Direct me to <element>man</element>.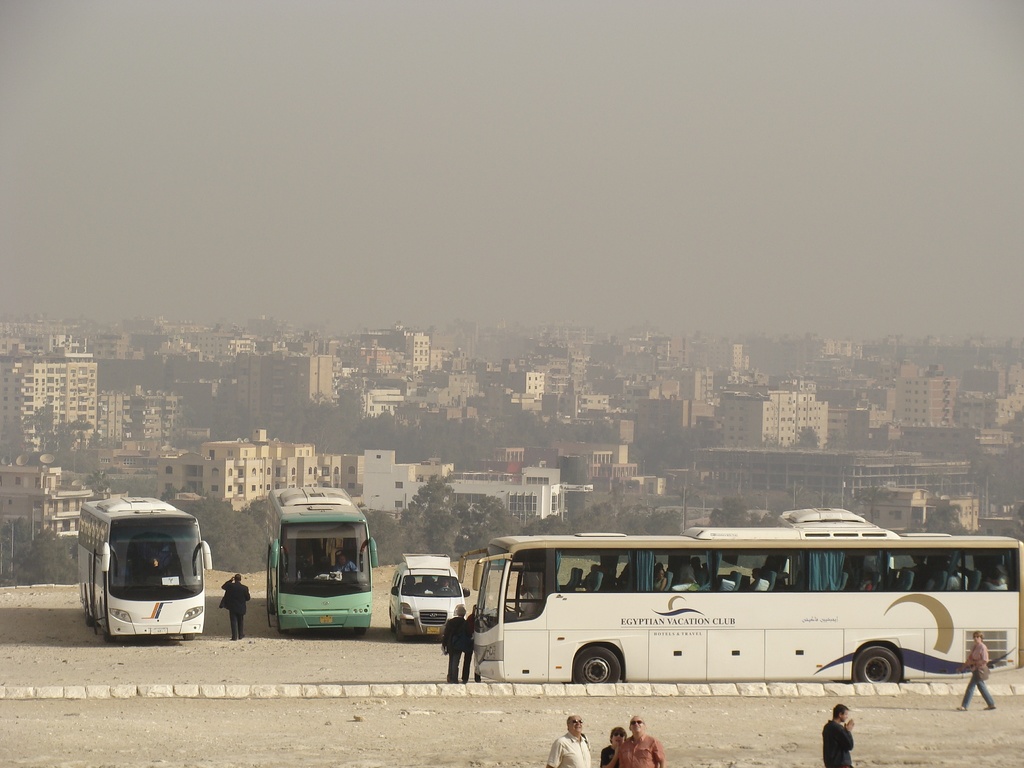
Direction: 957/634/996/710.
